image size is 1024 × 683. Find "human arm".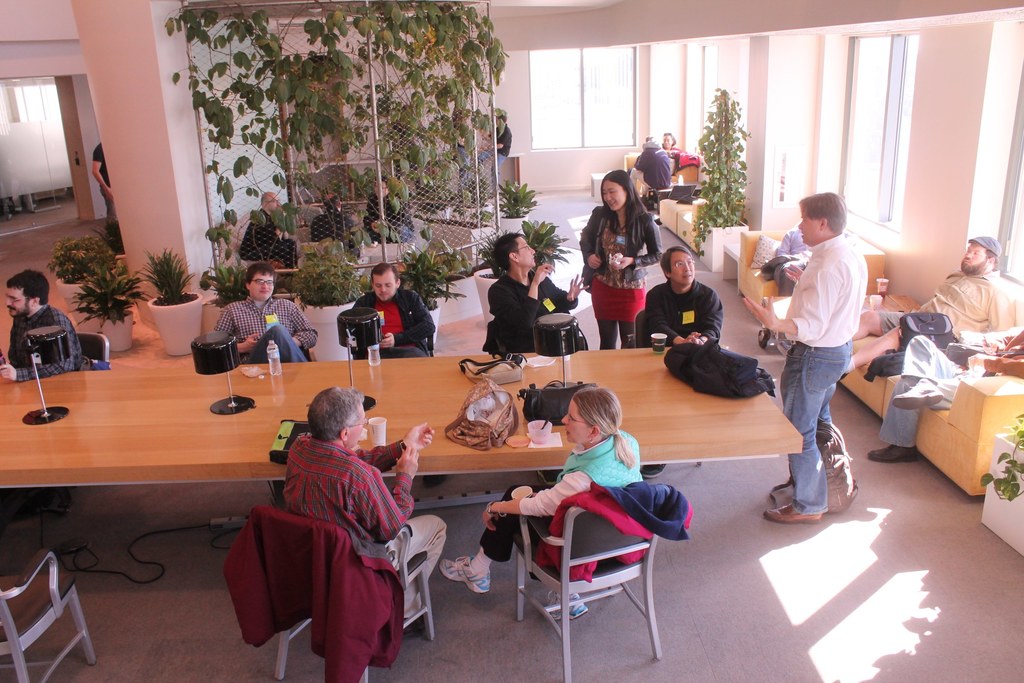
detection(744, 265, 847, 346).
